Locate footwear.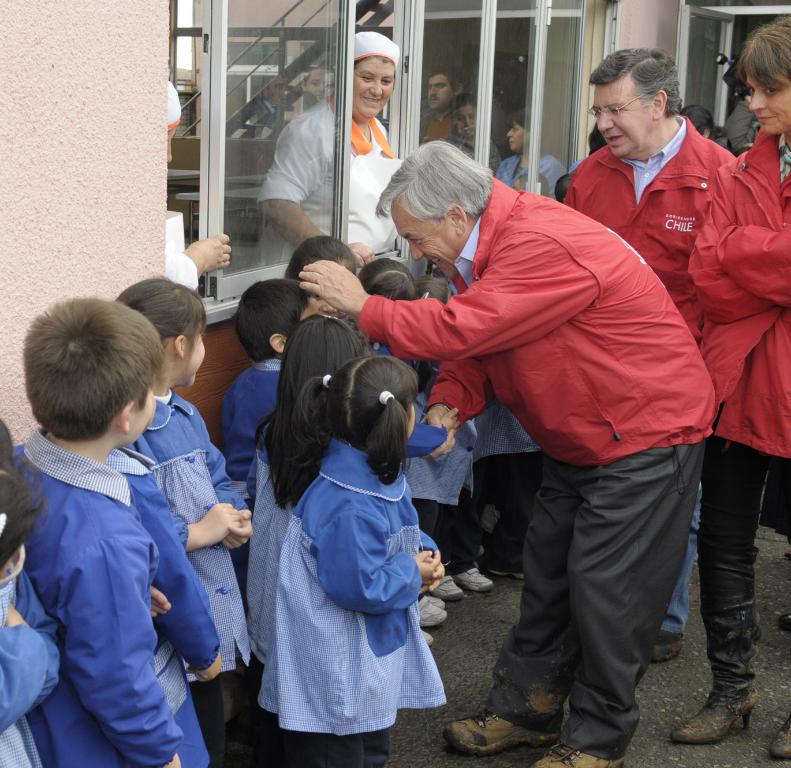
Bounding box: locate(430, 598, 448, 609).
